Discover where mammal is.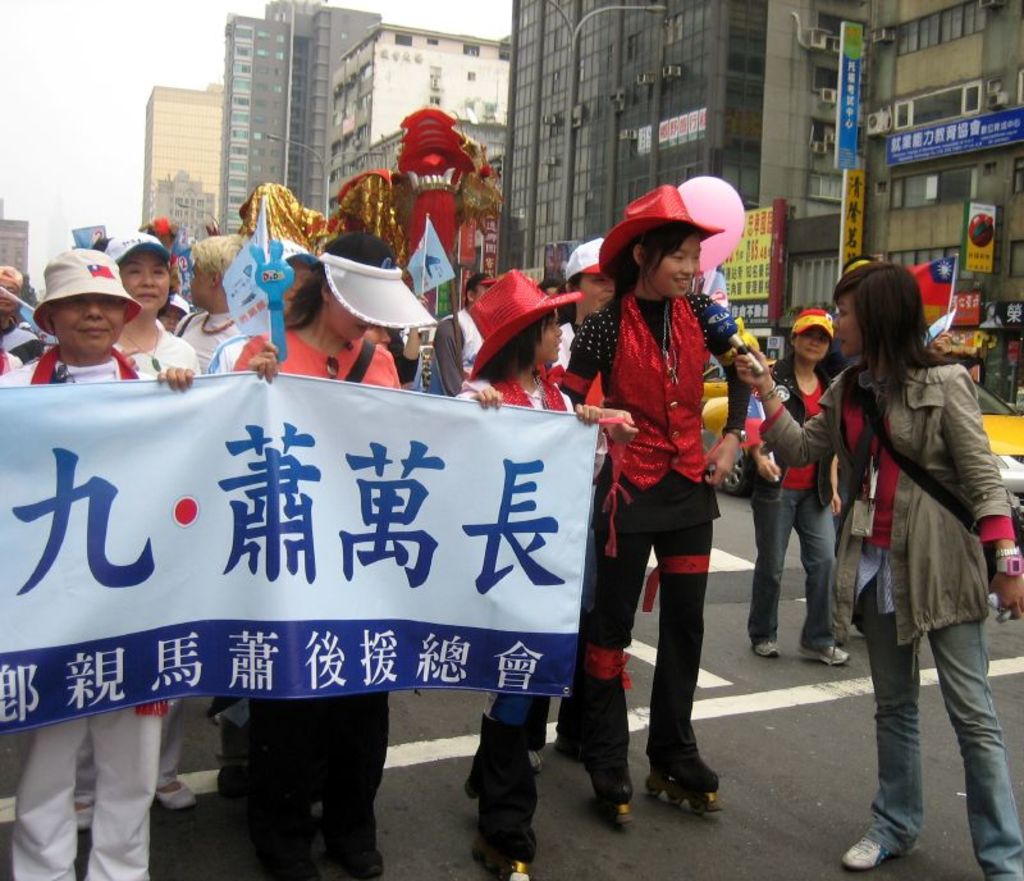
Discovered at (179,225,248,744).
